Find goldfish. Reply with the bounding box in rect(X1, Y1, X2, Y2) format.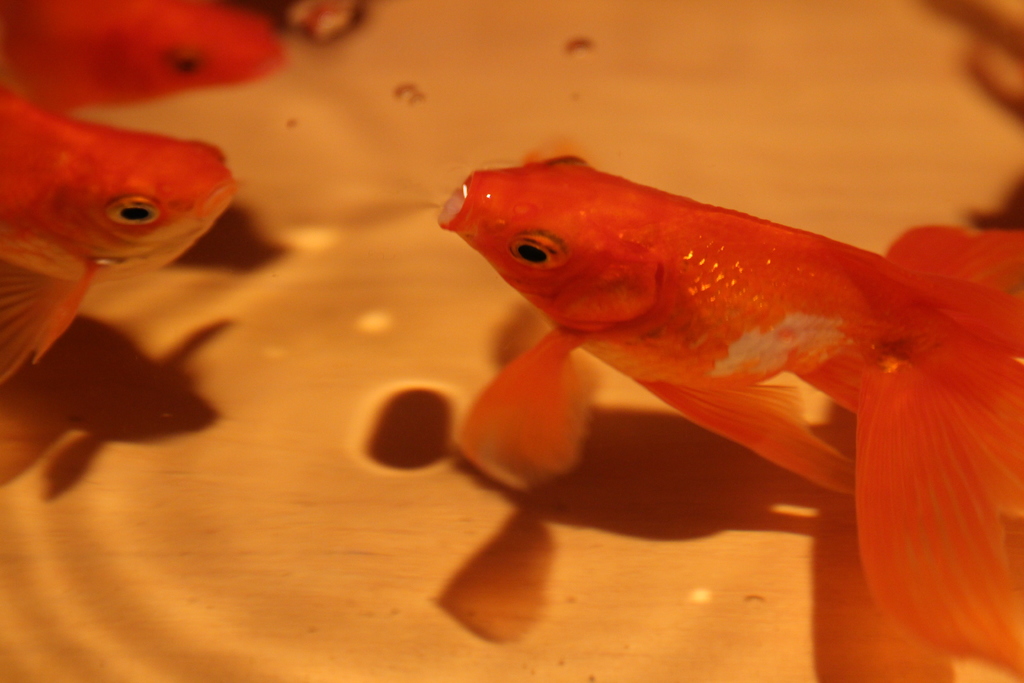
rect(0, 0, 282, 115).
